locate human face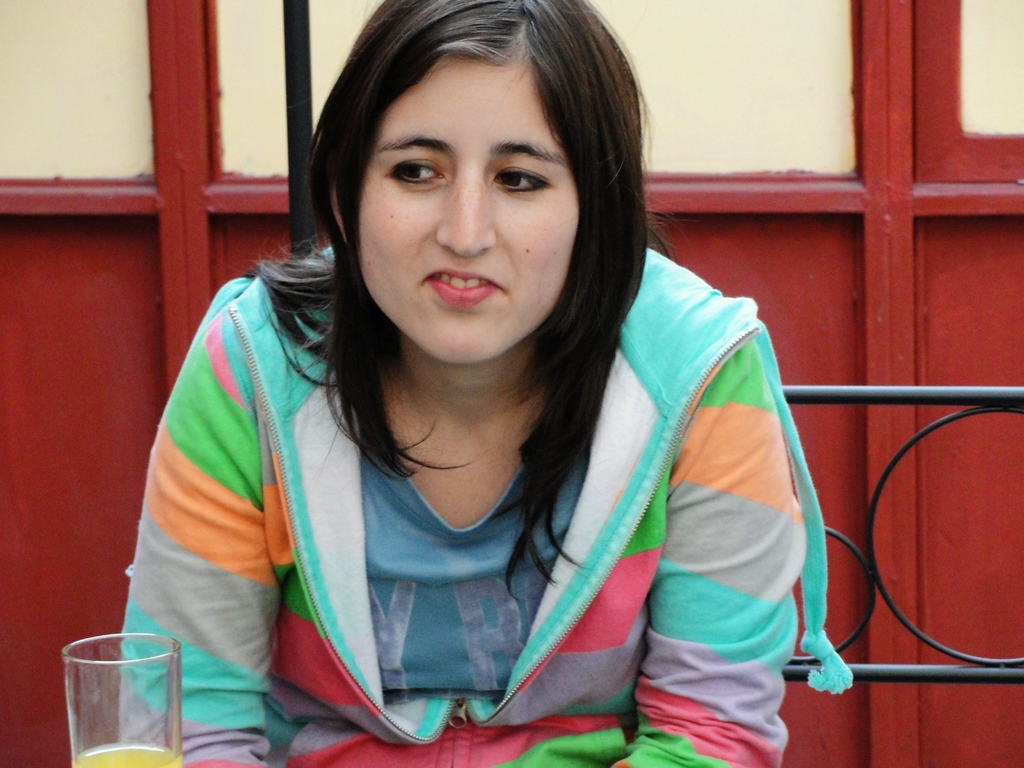
left=358, top=60, right=583, bottom=367
